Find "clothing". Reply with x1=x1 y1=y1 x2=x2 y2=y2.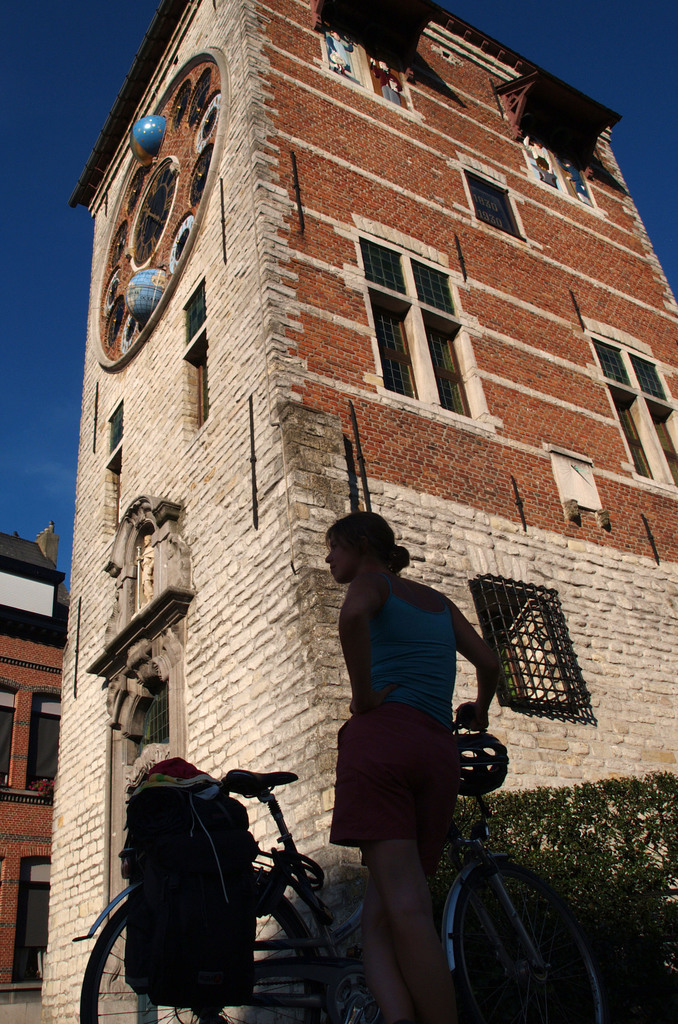
x1=104 y1=753 x2=257 y2=1009.
